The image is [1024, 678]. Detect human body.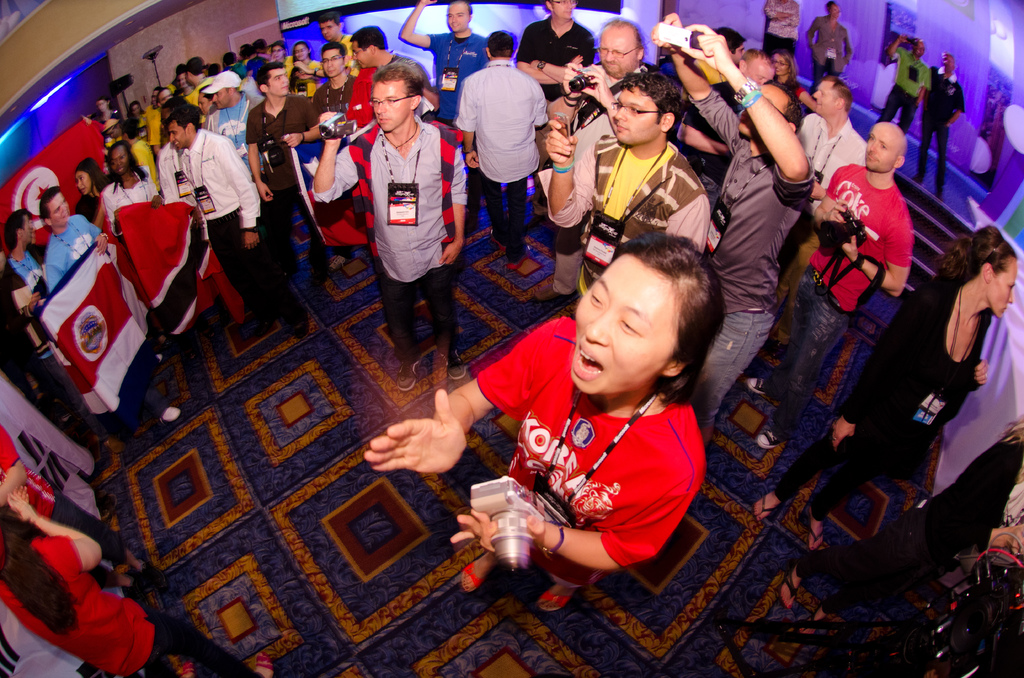
Detection: [91,99,122,115].
